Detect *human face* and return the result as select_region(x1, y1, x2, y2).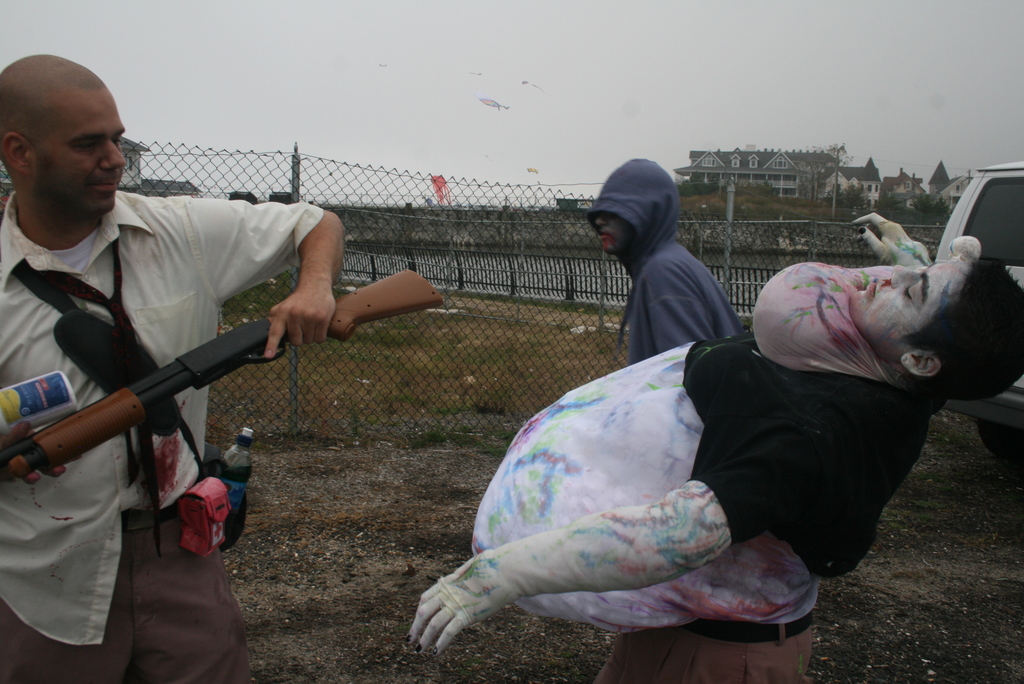
select_region(597, 217, 632, 256).
